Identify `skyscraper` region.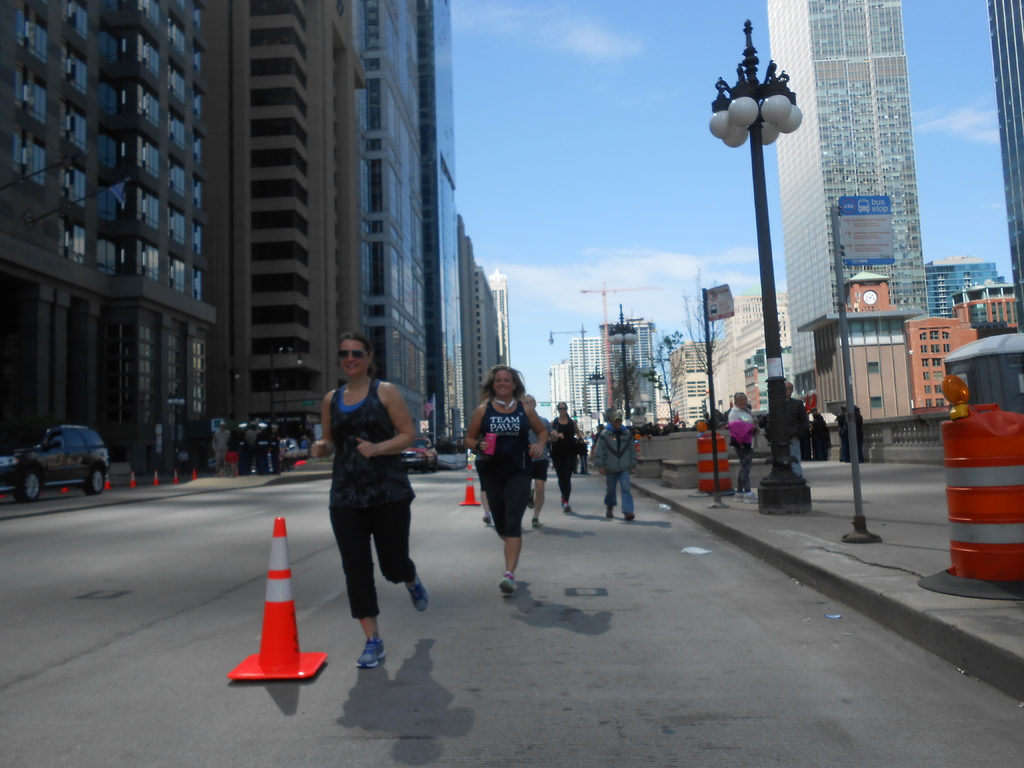
Region: BBox(433, 227, 484, 436).
